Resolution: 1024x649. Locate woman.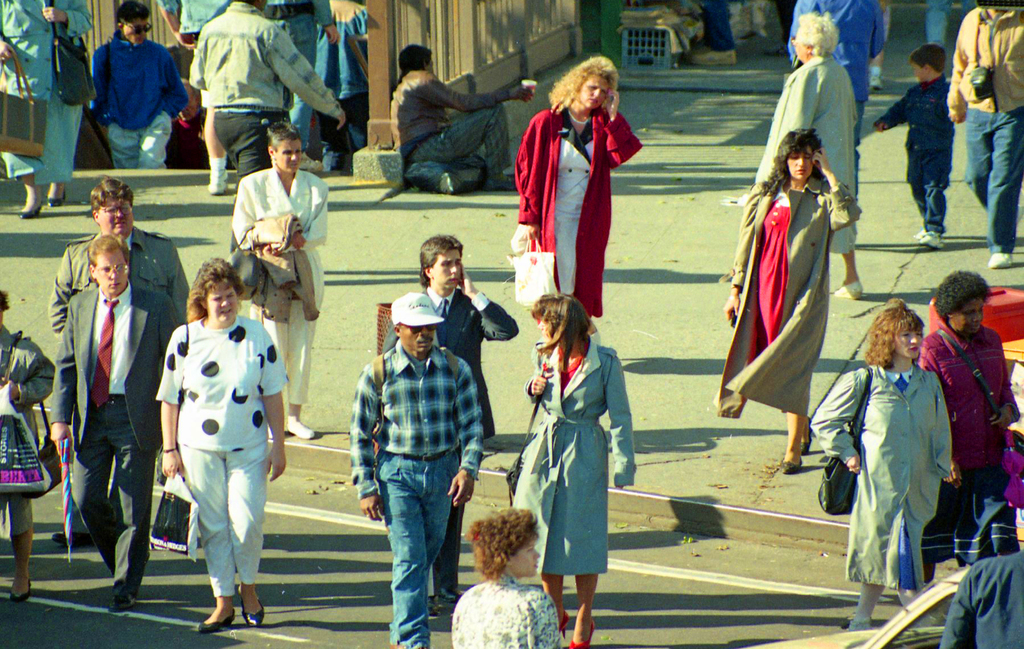
crop(754, 9, 862, 303).
